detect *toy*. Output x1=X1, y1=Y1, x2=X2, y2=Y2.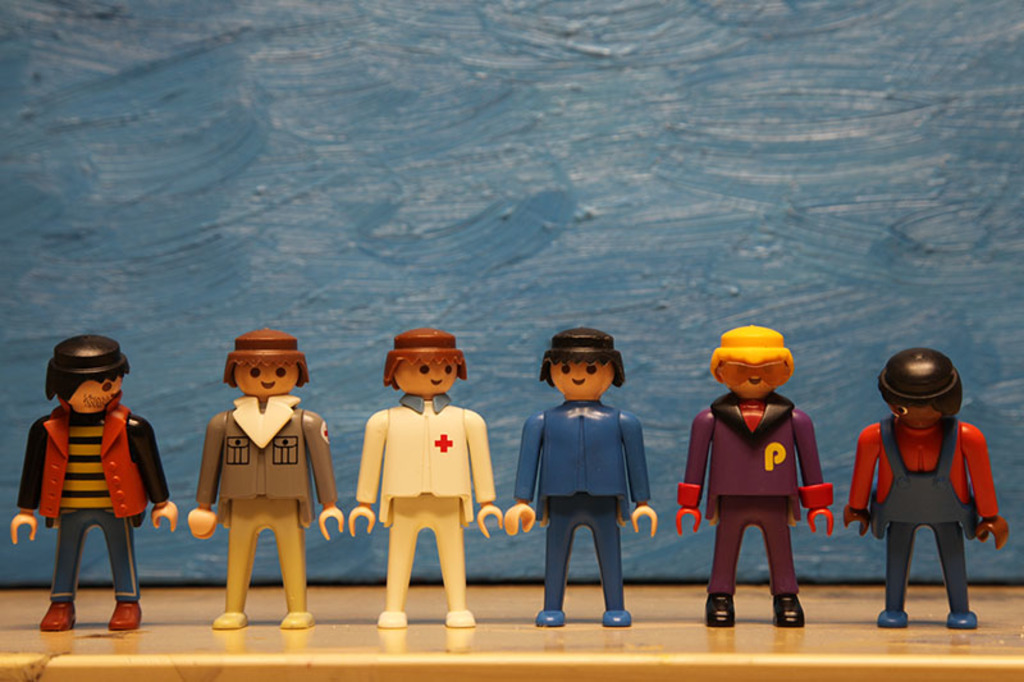
x1=676, y1=324, x2=833, y2=630.
